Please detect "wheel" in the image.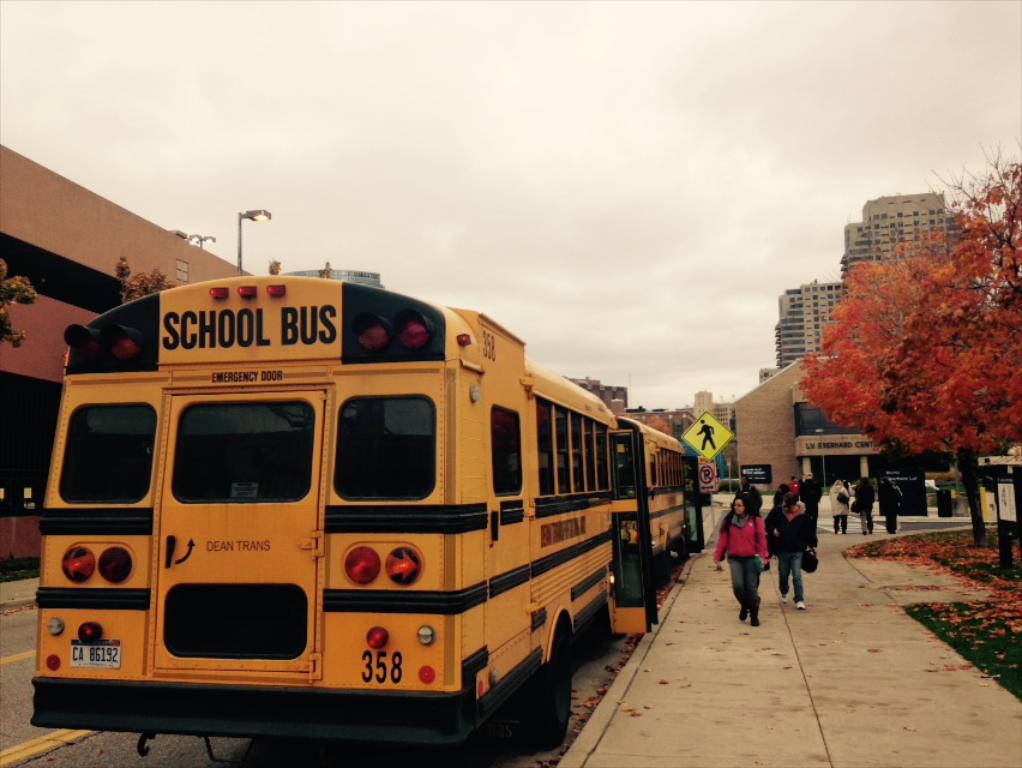
Rect(506, 617, 582, 755).
